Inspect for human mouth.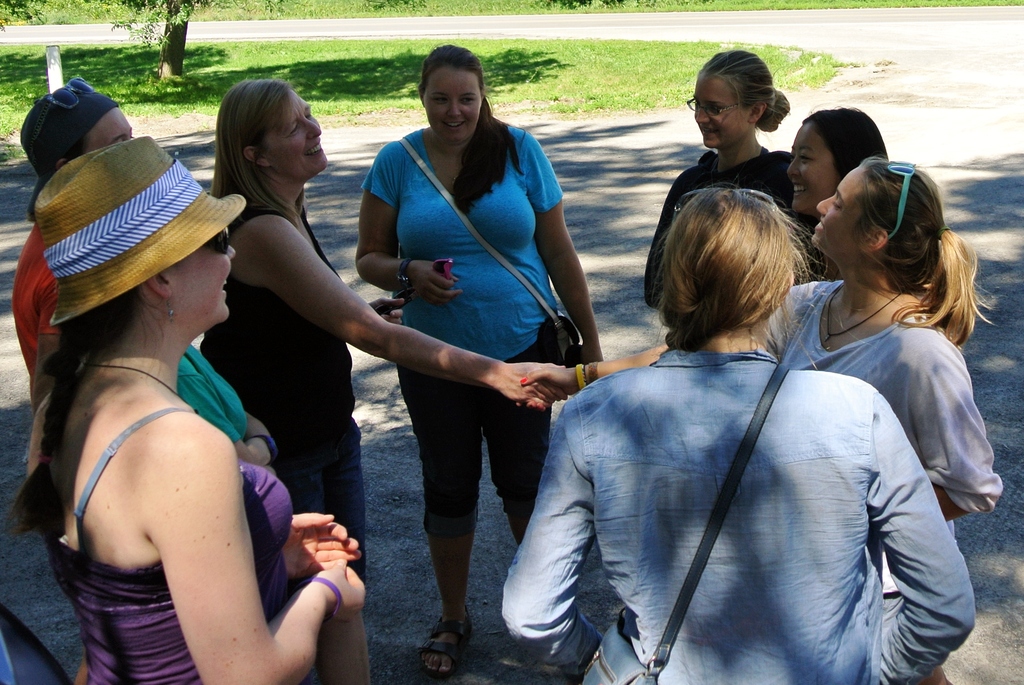
Inspection: (x1=221, y1=274, x2=232, y2=297).
